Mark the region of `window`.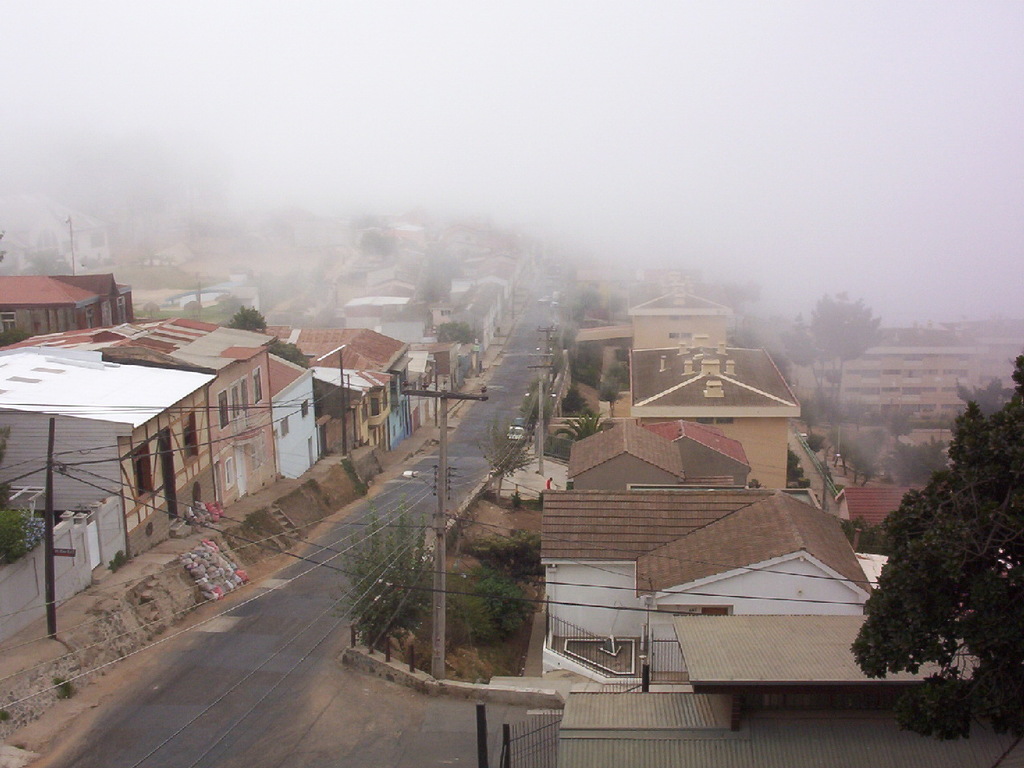
Region: {"x1": 234, "y1": 384, "x2": 241, "y2": 413}.
